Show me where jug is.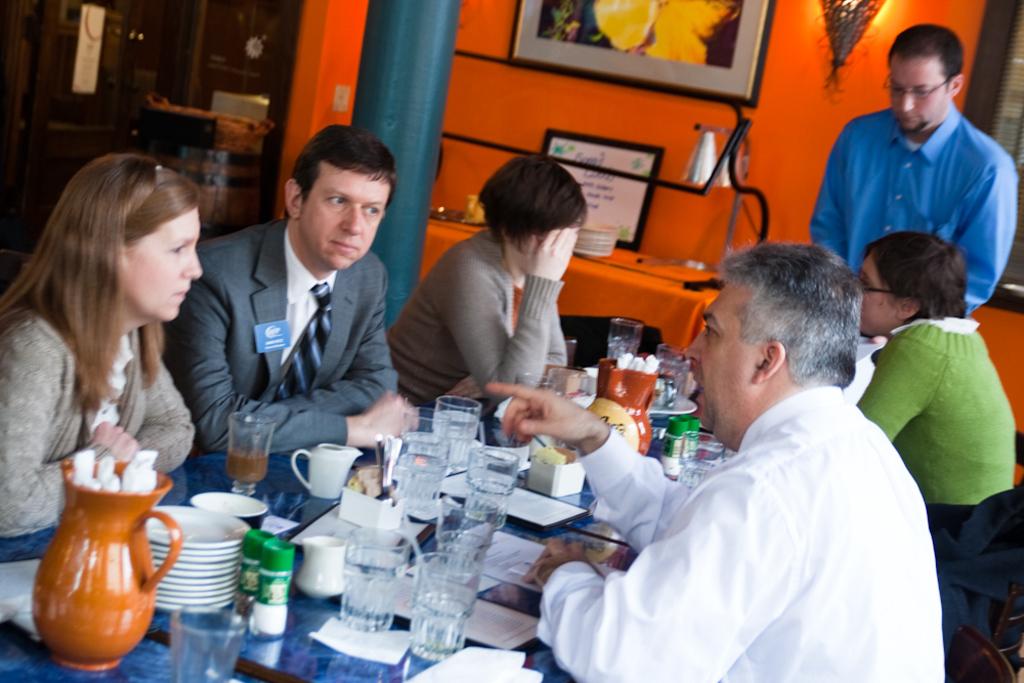
jug is at [30, 436, 176, 666].
